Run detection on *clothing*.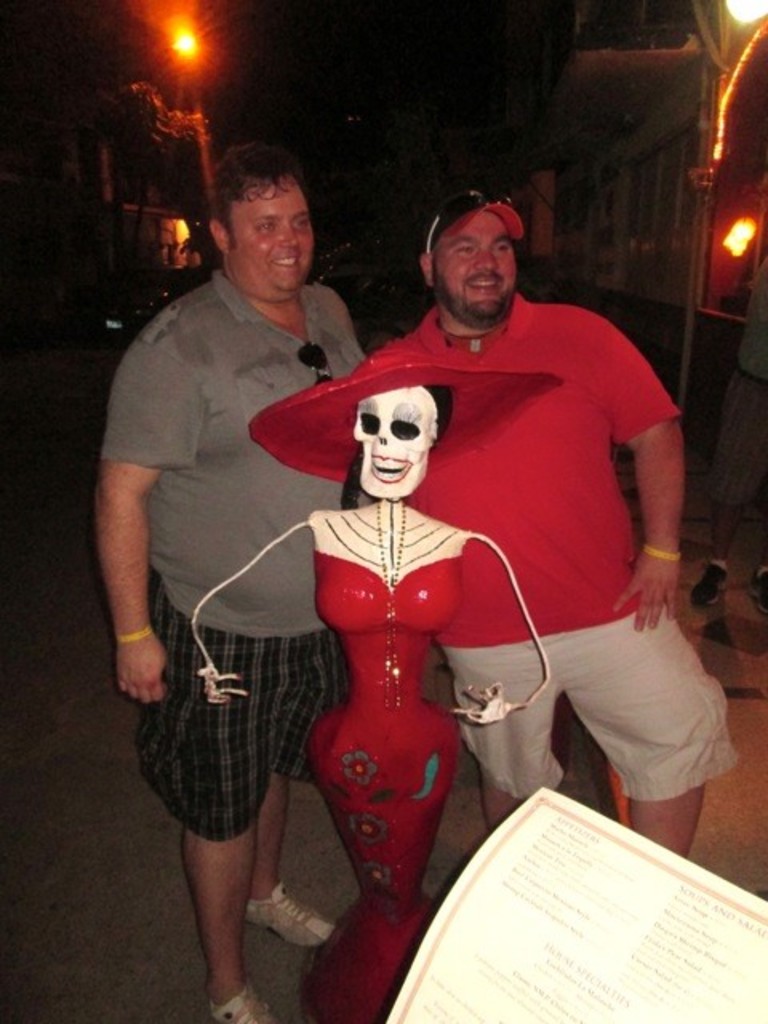
Result: bbox(338, 301, 749, 813).
